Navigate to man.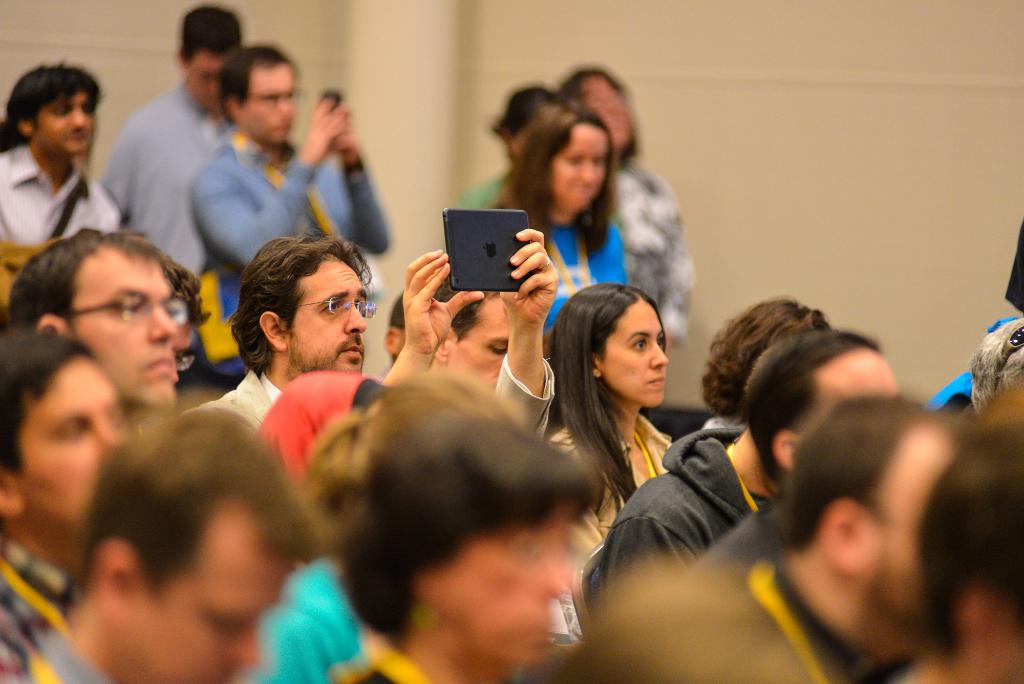
Navigation target: 0 323 159 683.
